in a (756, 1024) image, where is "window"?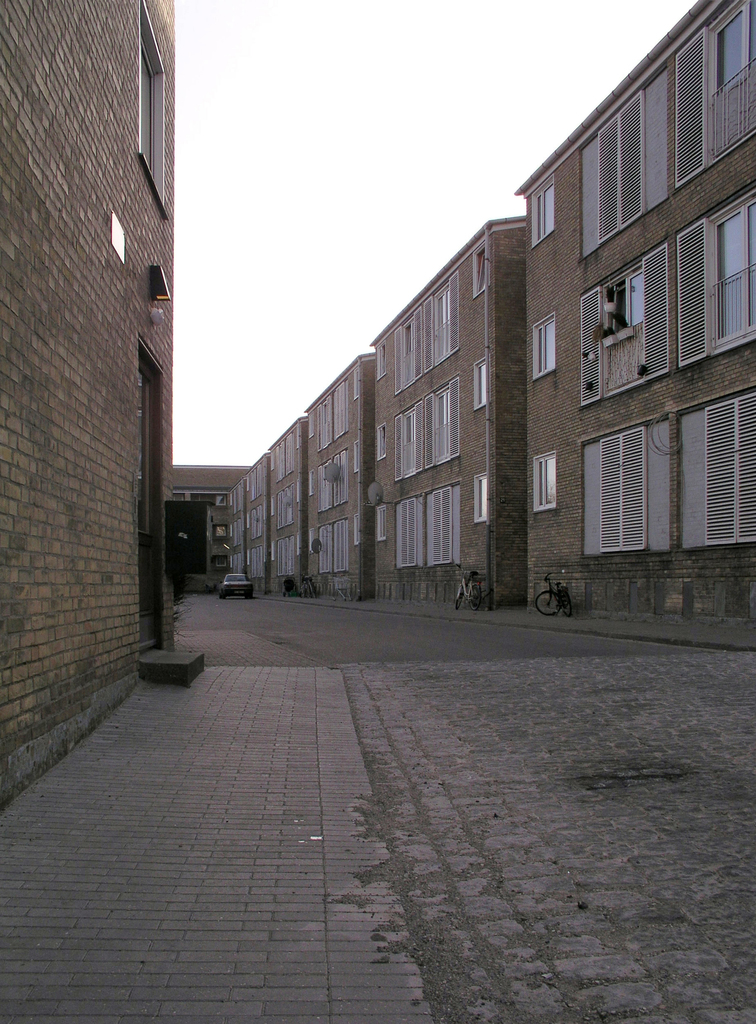
l=585, t=417, r=673, b=560.
